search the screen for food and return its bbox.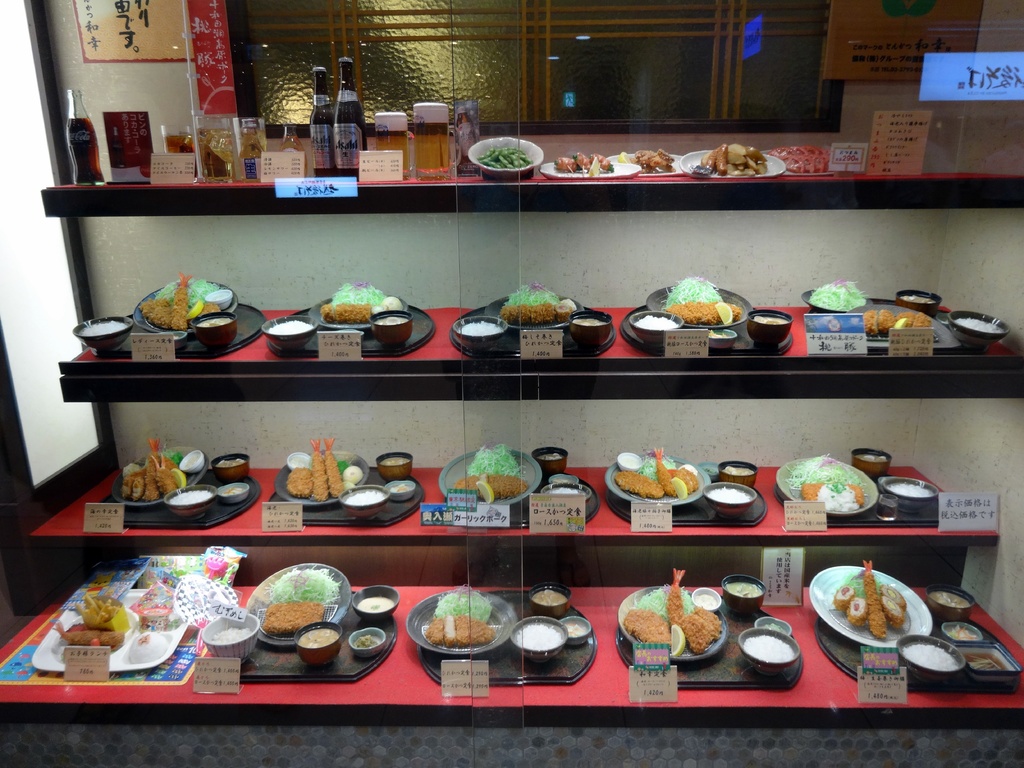
Found: bbox=(589, 152, 614, 175).
